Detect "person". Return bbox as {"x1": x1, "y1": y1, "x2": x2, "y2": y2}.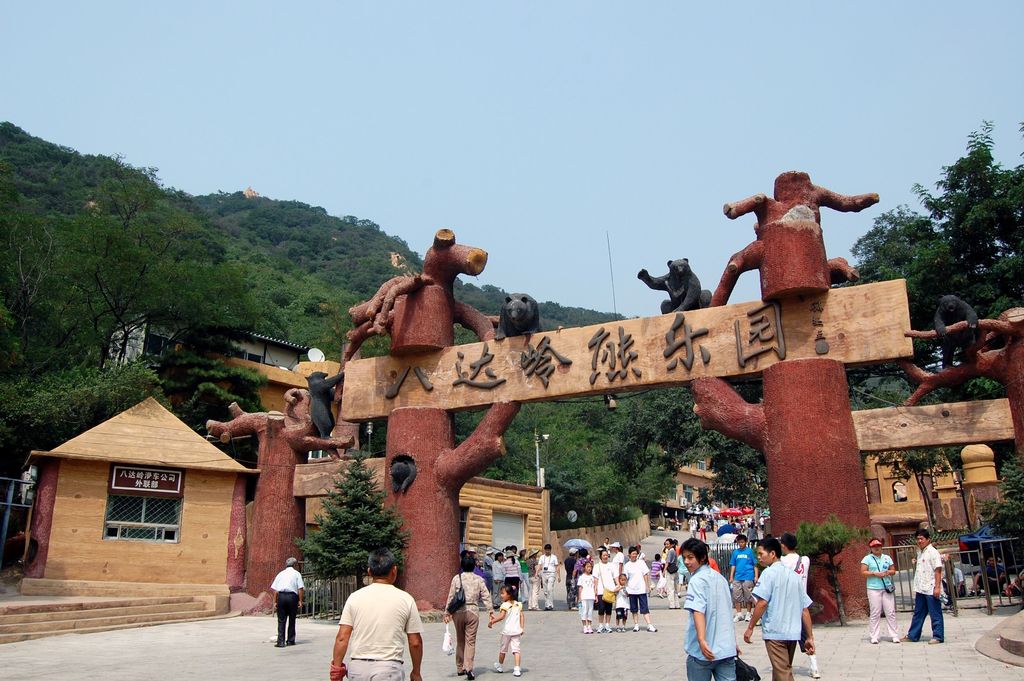
{"x1": 492, "y1": 586, "x2": 530, "y2": 678}.
